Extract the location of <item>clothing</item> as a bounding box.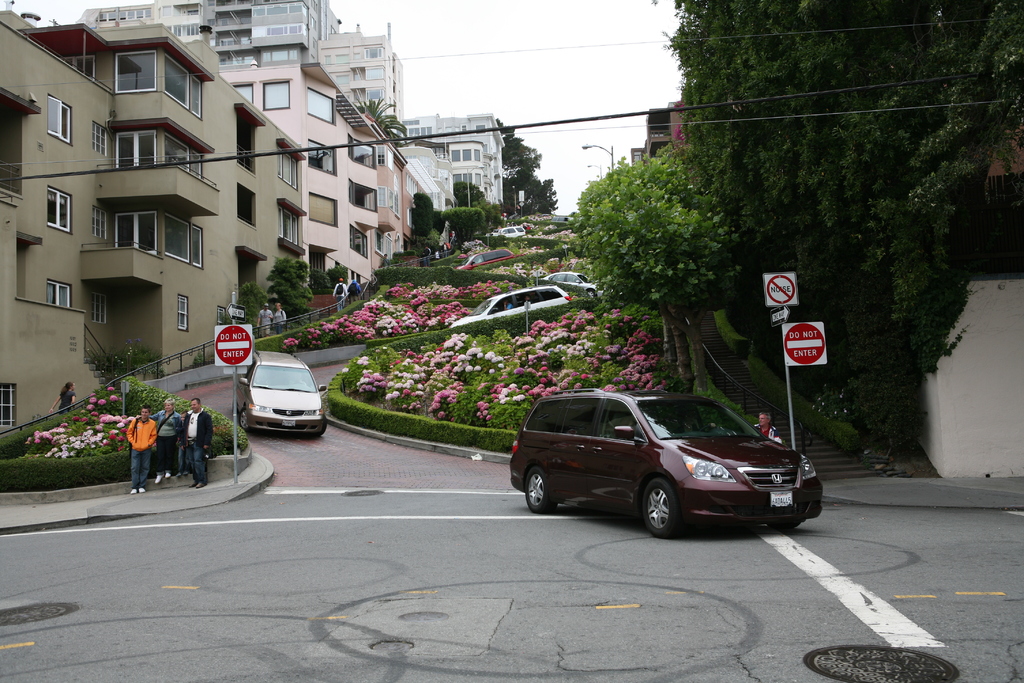
pyautogui.locateOnScreen(333, 281, 347, 313).
